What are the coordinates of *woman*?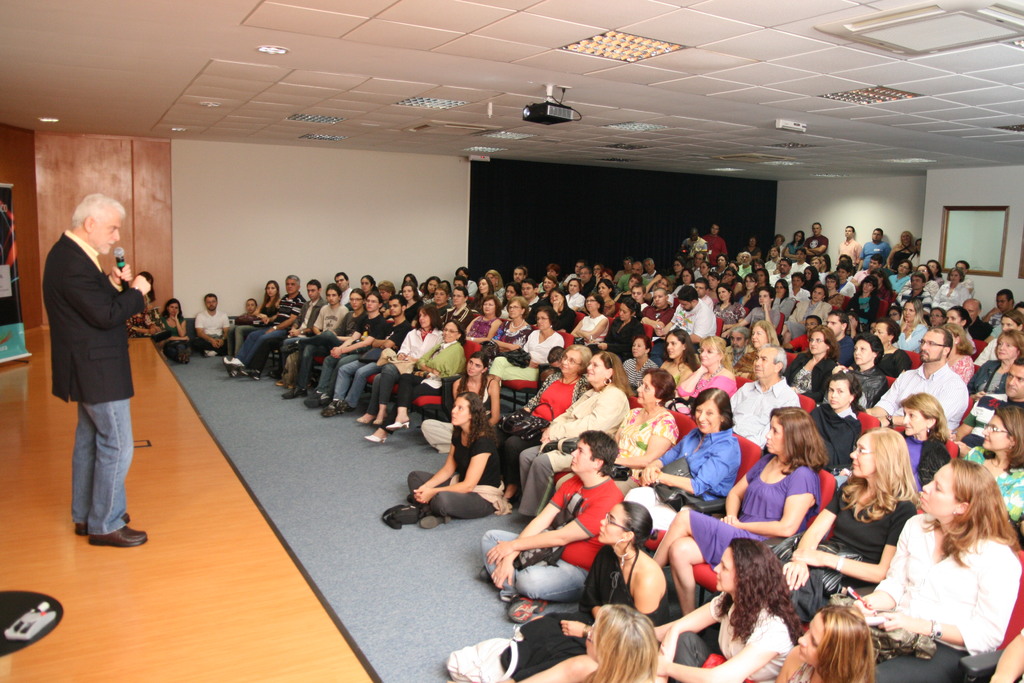
<region>493, 502, 680, 680</region>.
